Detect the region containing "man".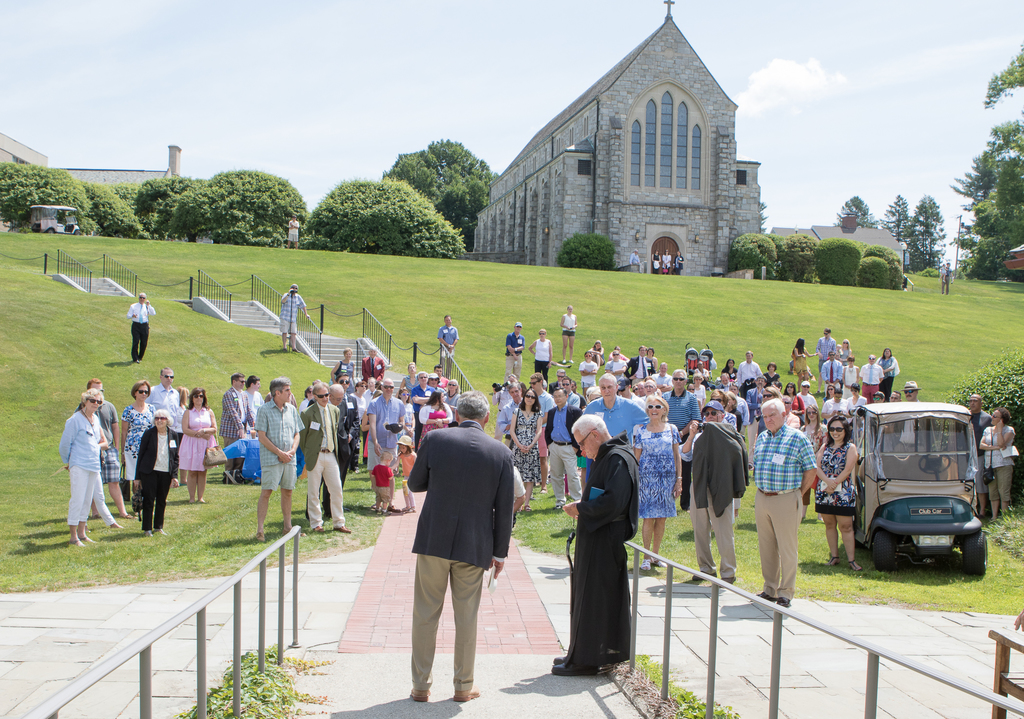
278, 286, 309, 353.
